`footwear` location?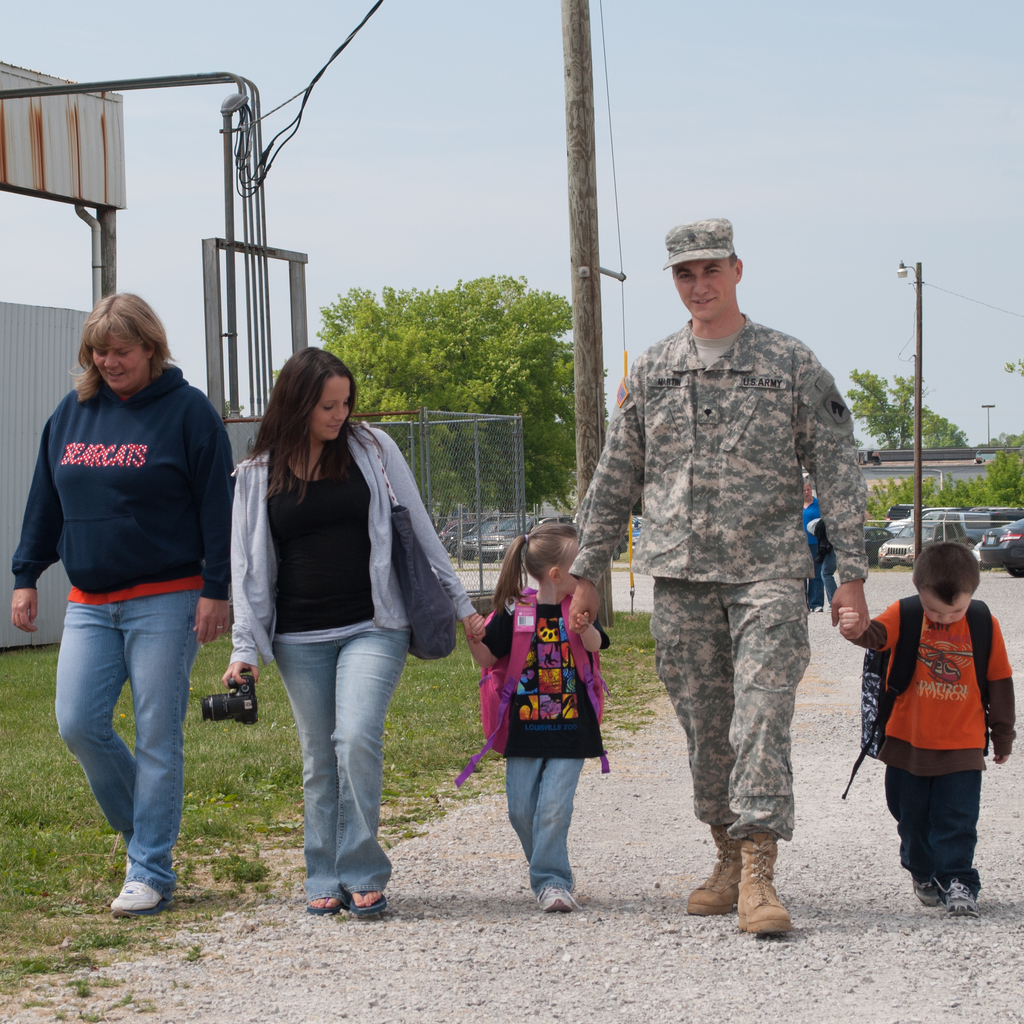
(left=721, top=820, right=828, bottom=947)
